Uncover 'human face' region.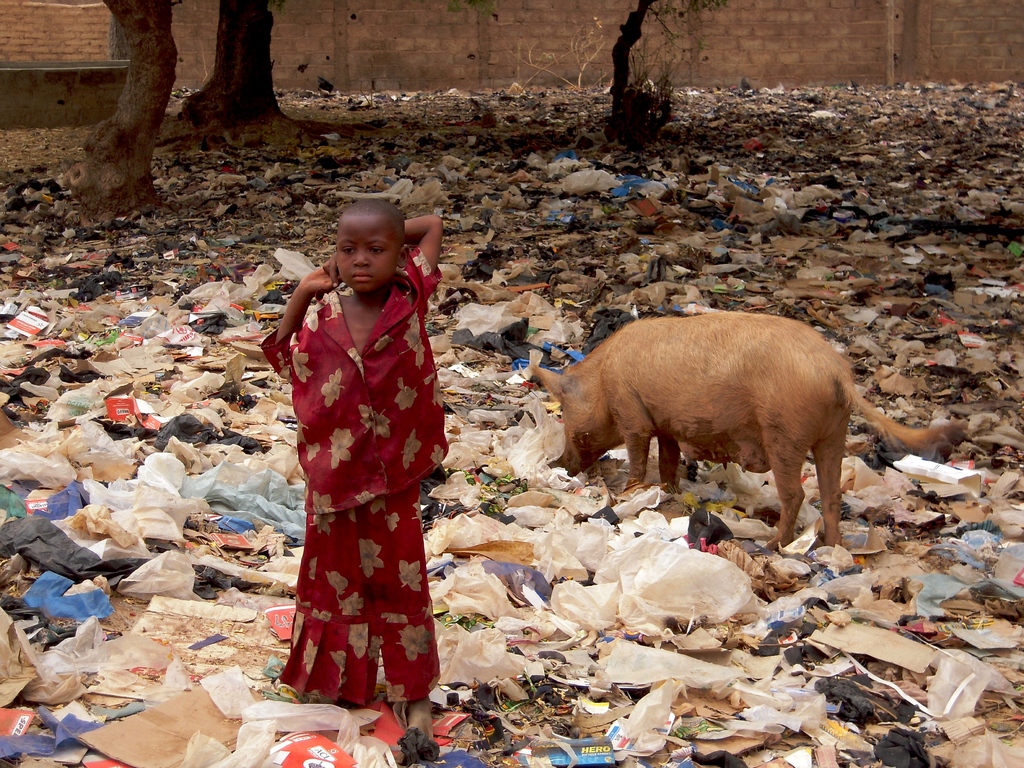
Uncovered: left=334, top=220, right=401, bottom=294.
